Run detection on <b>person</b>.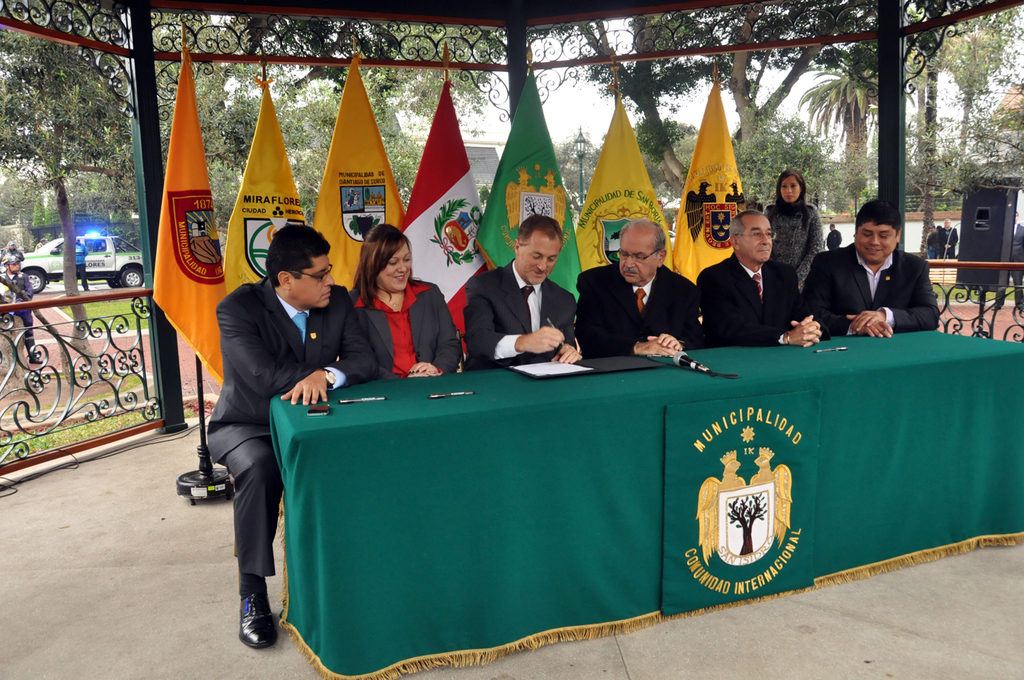
Result: [575, 218, 700, 356].
